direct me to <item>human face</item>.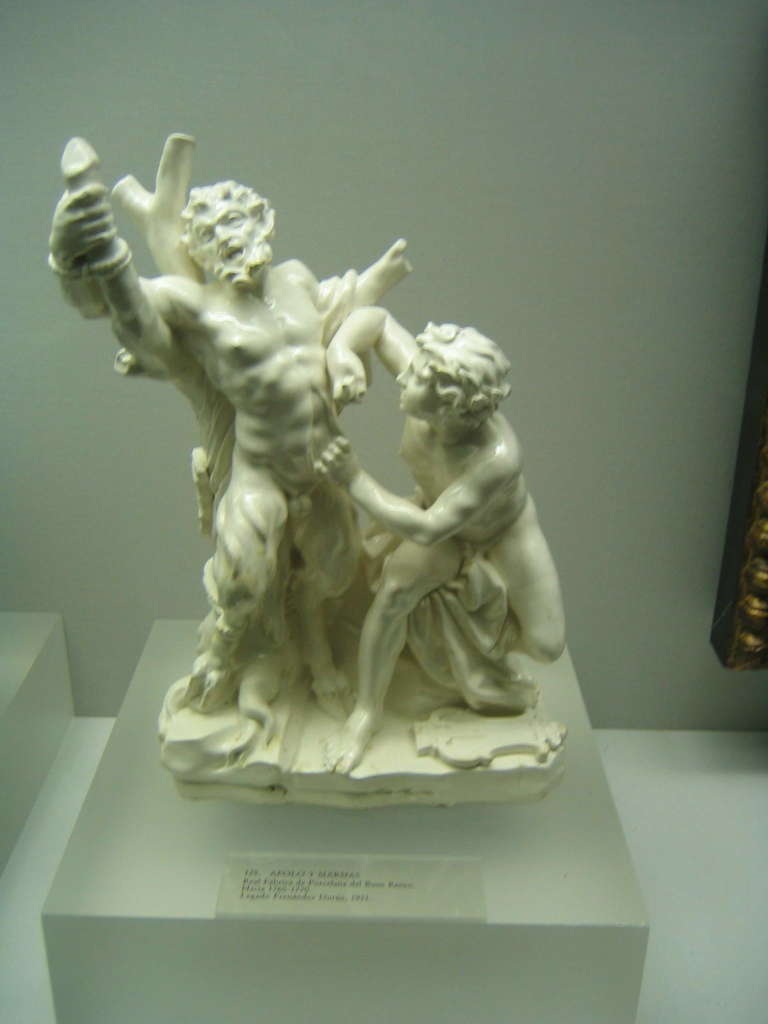
Direction: l=184, t=205, r=252, b=279.
